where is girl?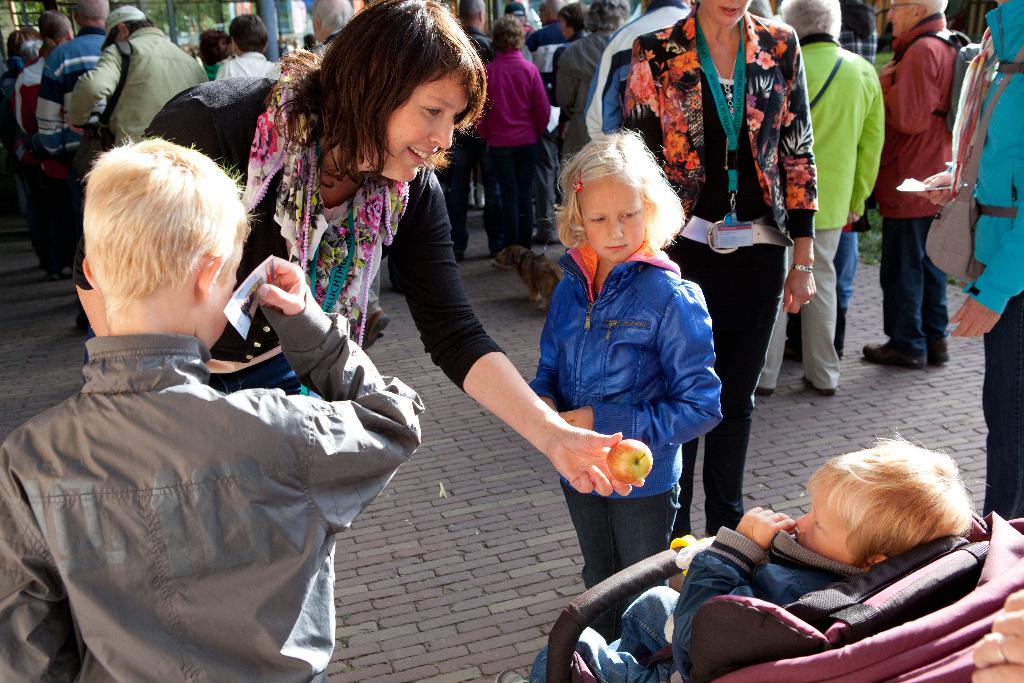
BBox(532, 128, 726, 591).
